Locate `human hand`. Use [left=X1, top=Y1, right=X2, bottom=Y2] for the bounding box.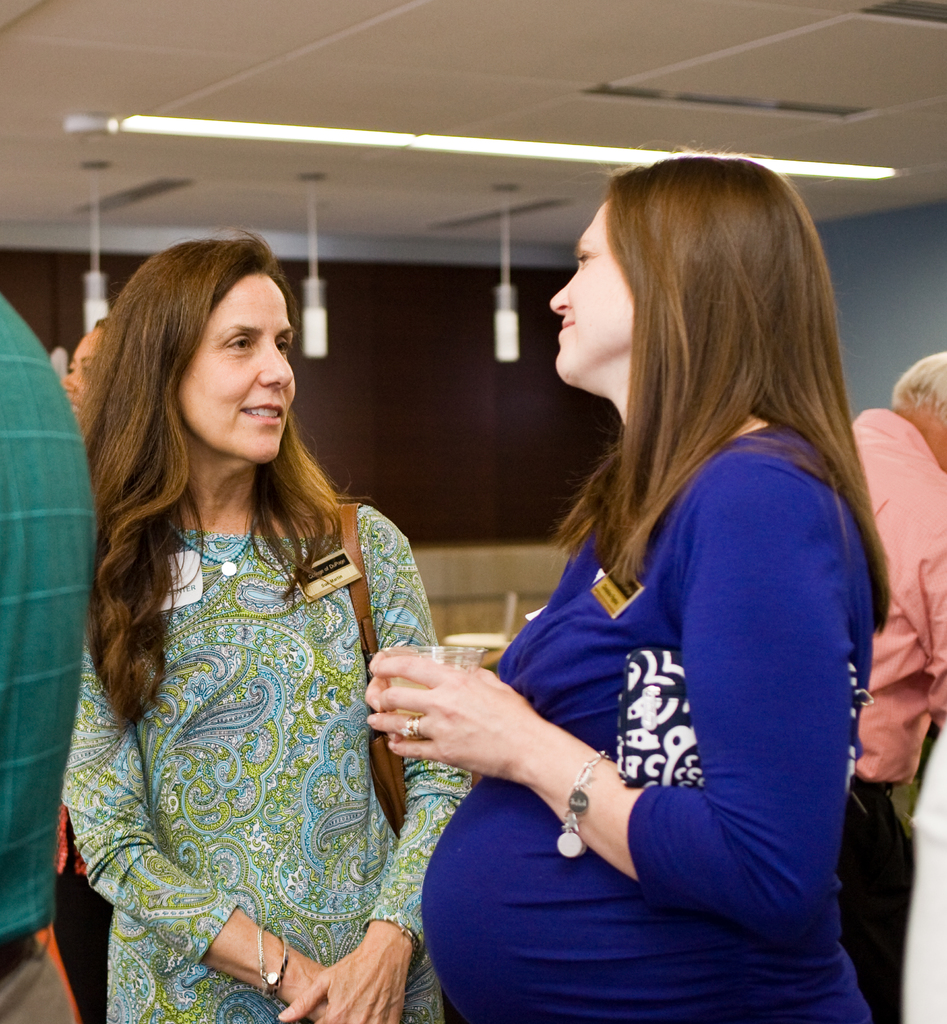
[left=273, top=939, right=413, bottom=1023].
